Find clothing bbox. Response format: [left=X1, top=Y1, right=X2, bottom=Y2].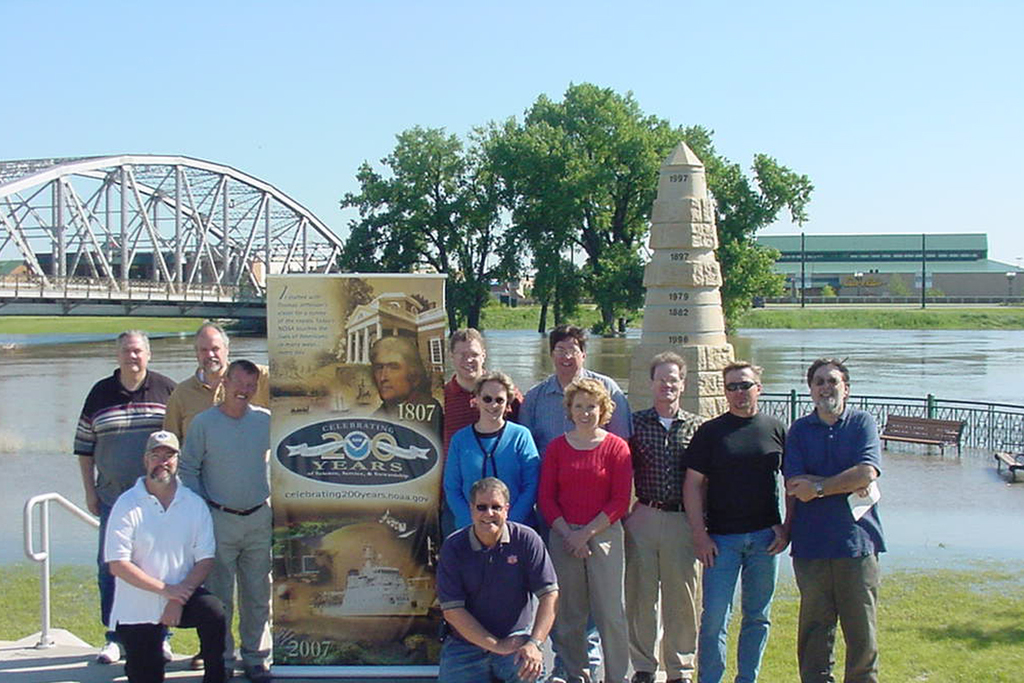
[left=538, top=422, right=631, bottom=680].
